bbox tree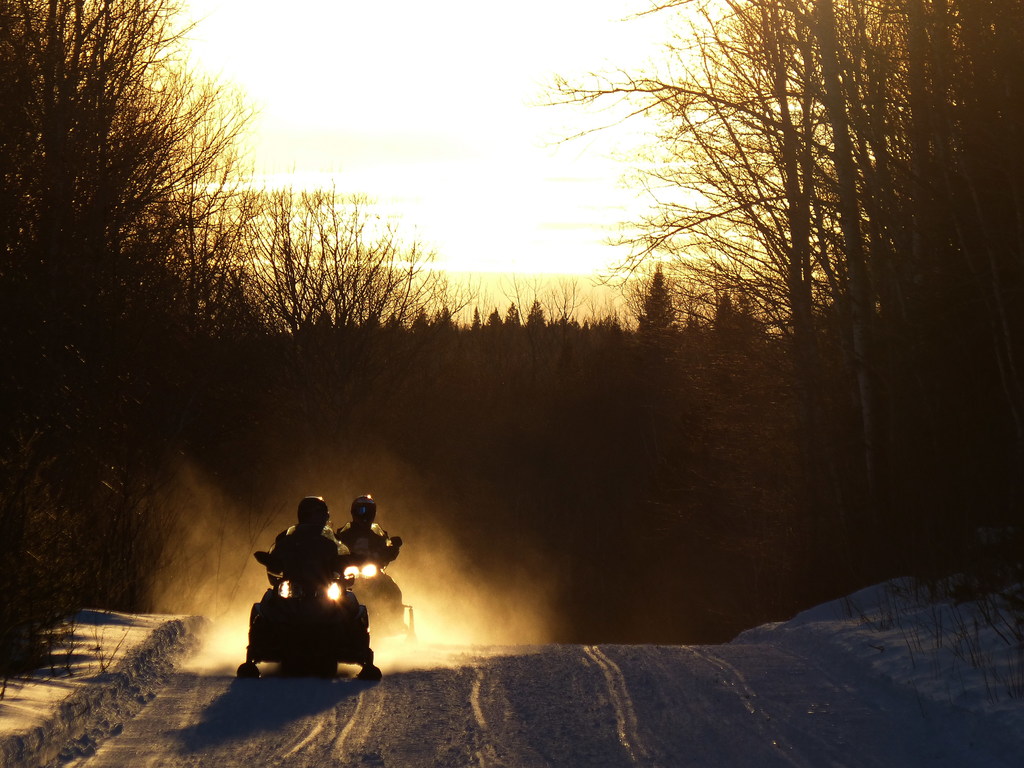
x1=541 y1=0 x2=1023 y2=634
